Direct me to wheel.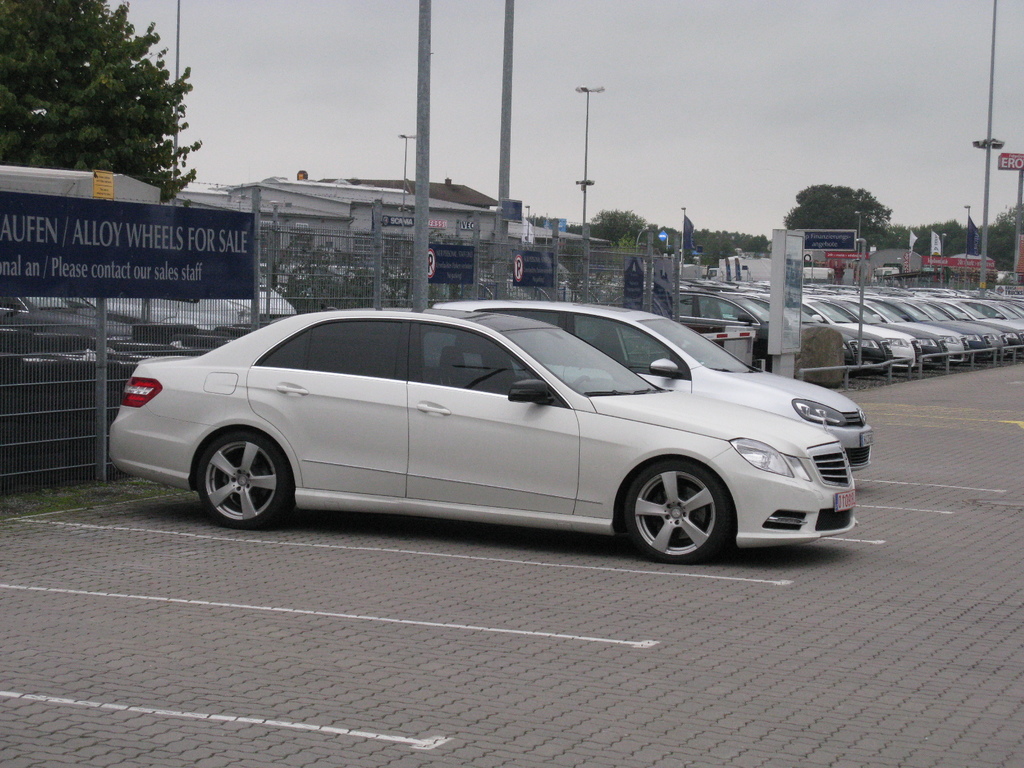
Direction: (623, 463, 728, 557).
